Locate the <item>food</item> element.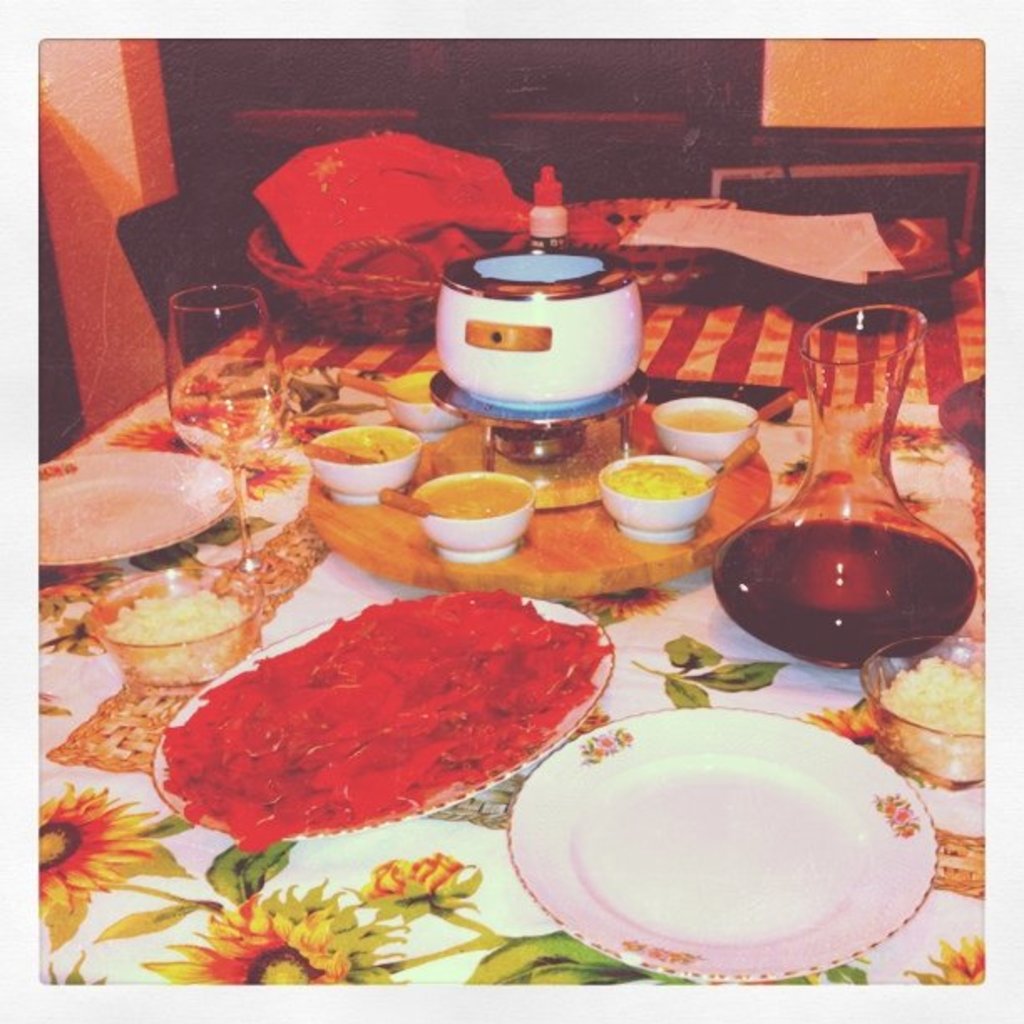
Element bbox: (left=107, top=591, right=248, bottom=683).
